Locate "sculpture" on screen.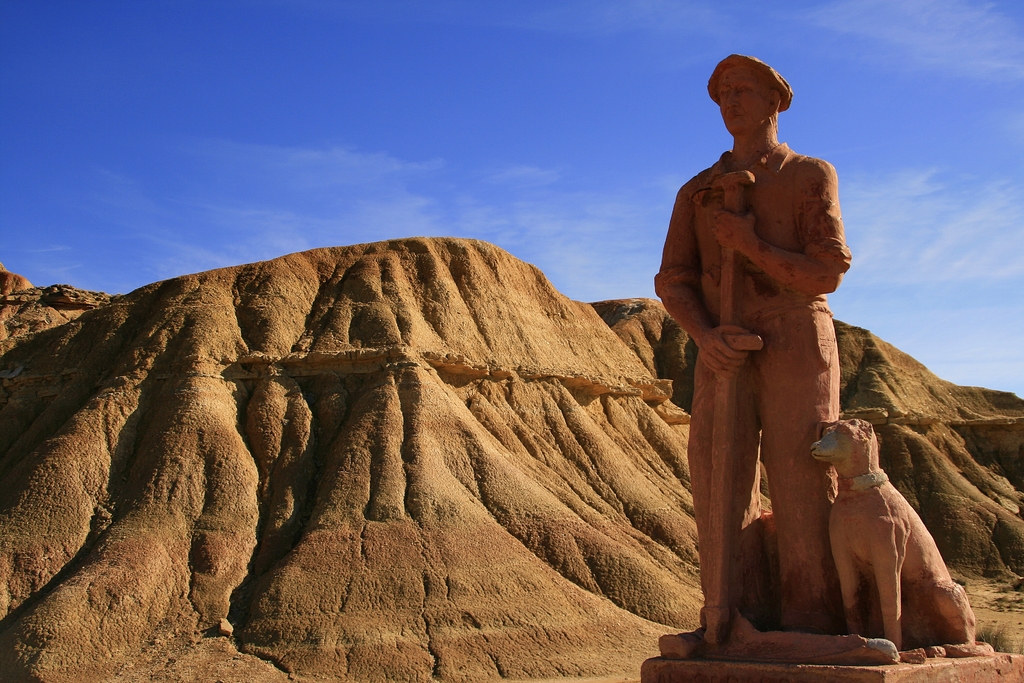
On screen at left=655, top=53, right=856, bottom=658.
